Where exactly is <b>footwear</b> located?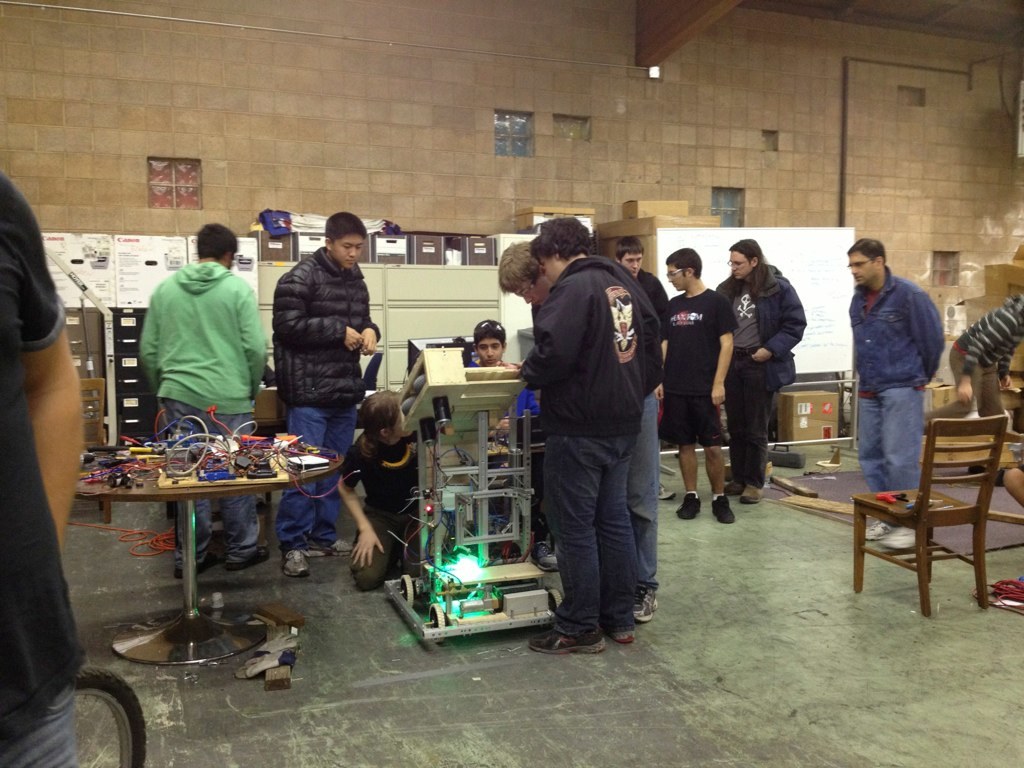
Its bounding box is 175 550 218 577.
